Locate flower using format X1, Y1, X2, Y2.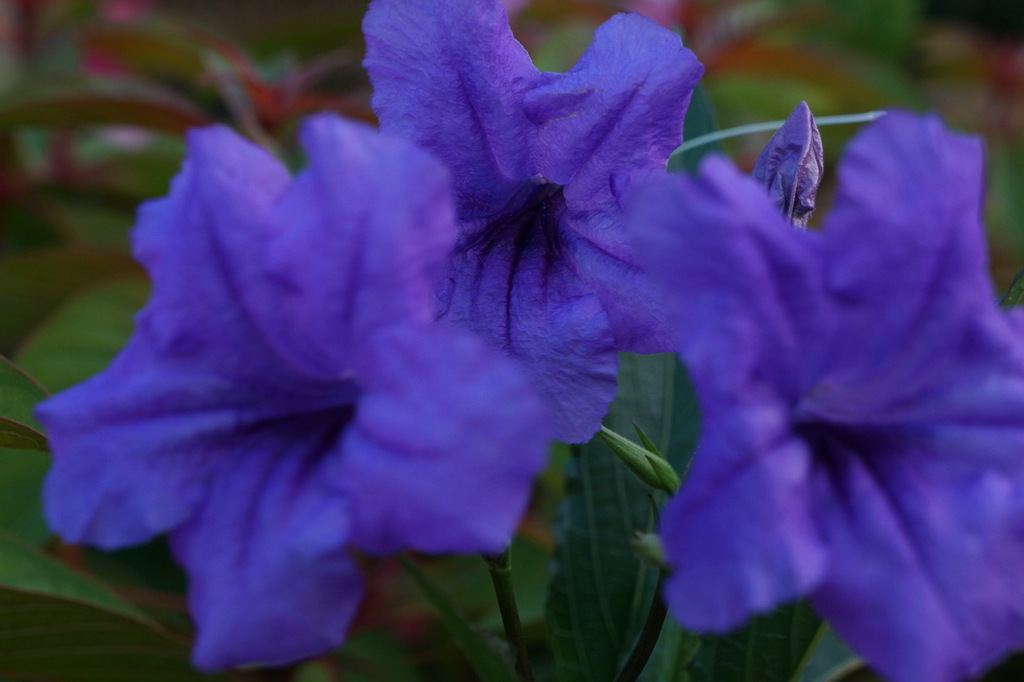
617, 114, 1023, 681.
